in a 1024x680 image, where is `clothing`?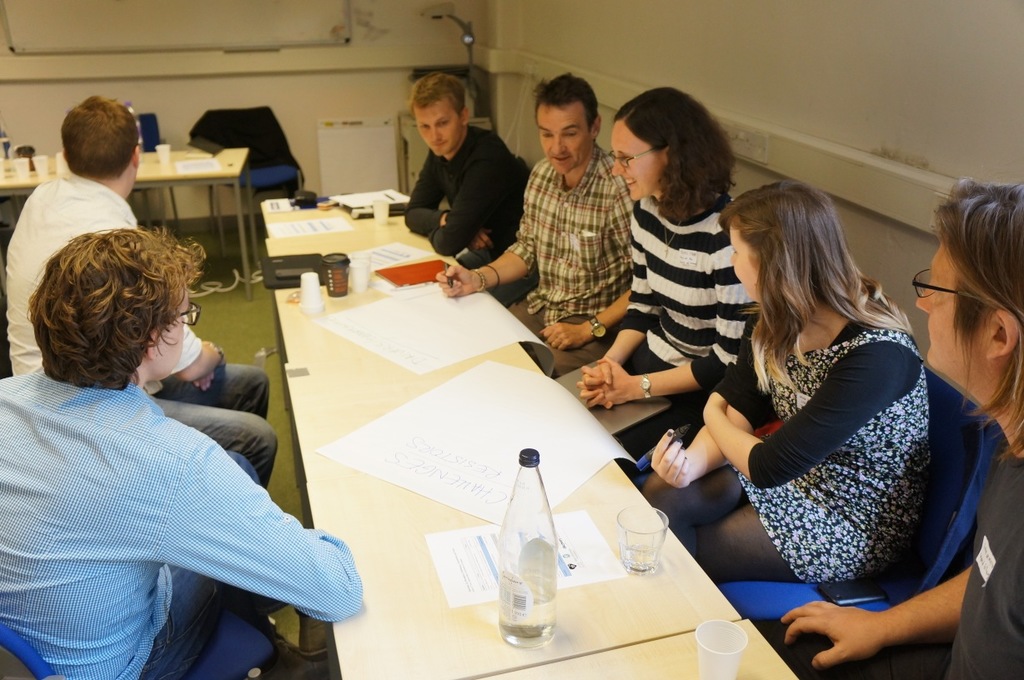
rect(615, 267, 971, 573).
